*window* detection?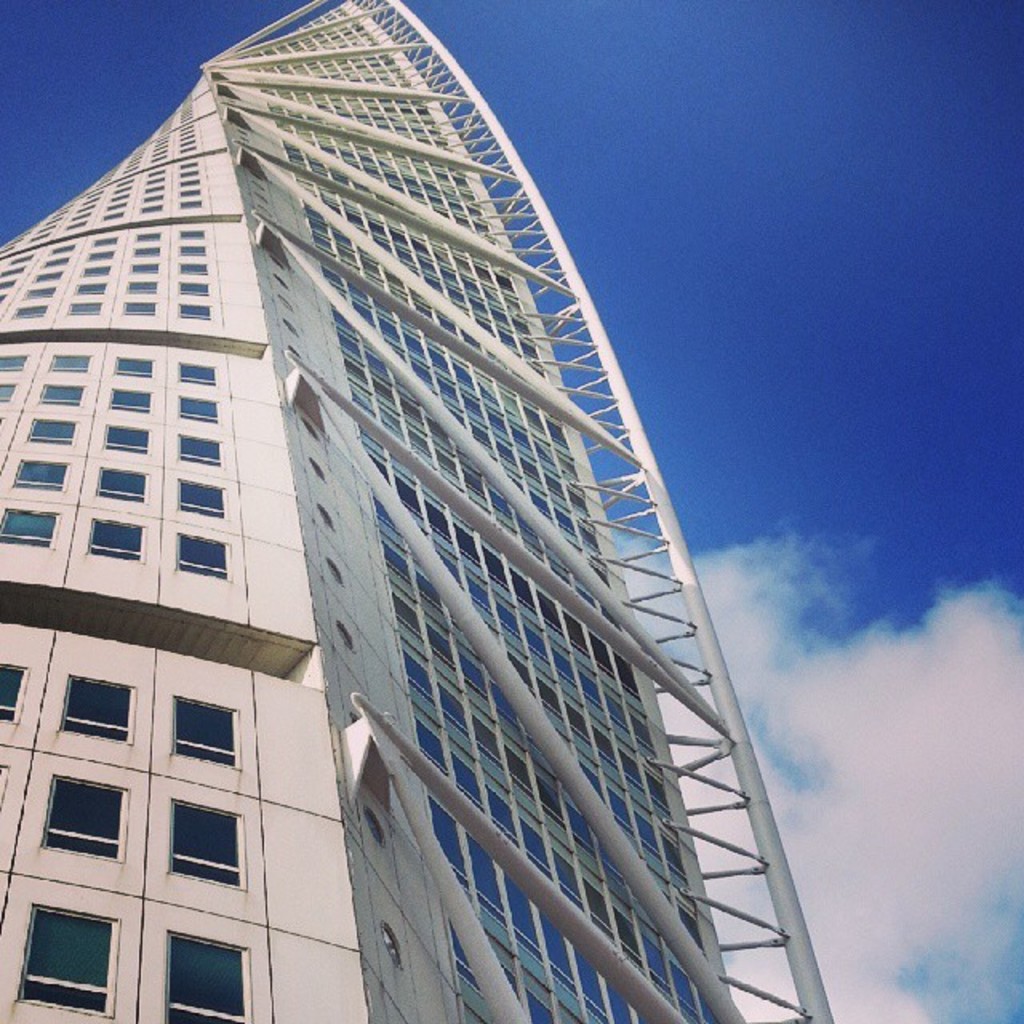
rect(176, 398, 221, 419)
